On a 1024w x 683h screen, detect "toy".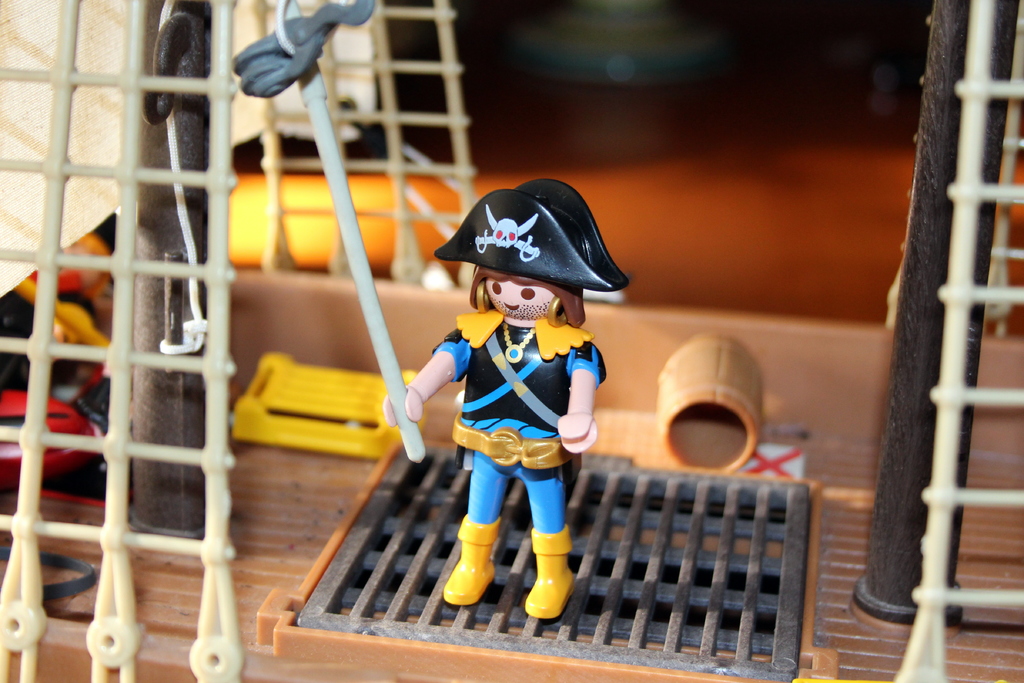
region(392, 208, 636, 616).
